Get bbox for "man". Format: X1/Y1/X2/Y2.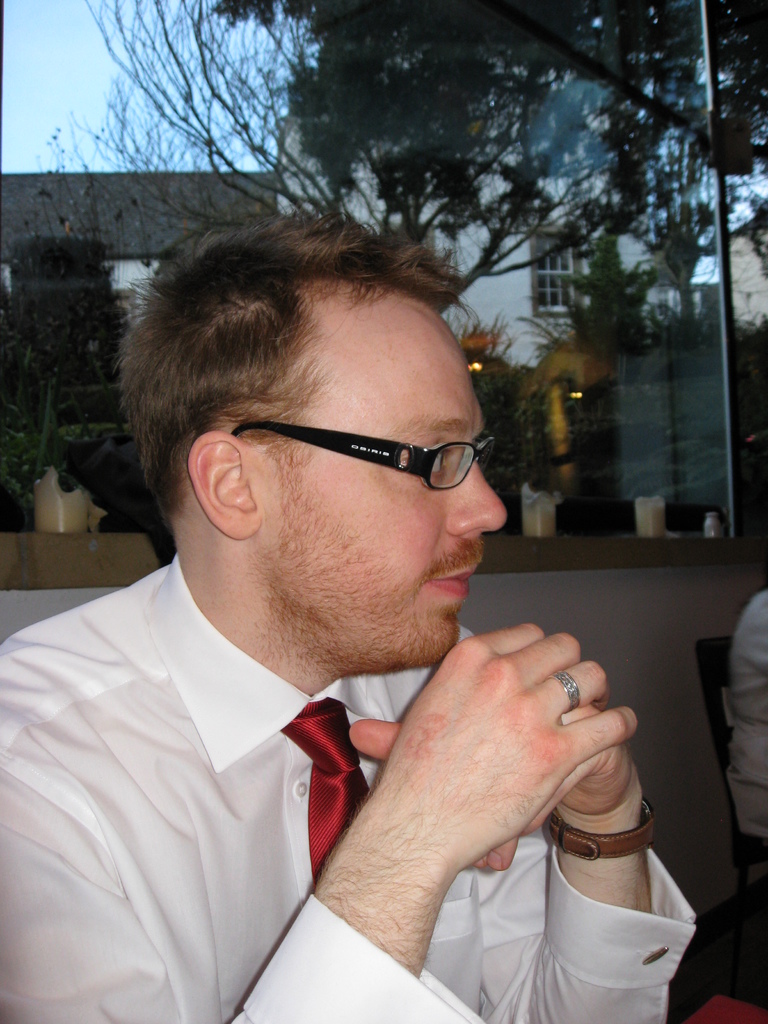
2/196/678/1023.
